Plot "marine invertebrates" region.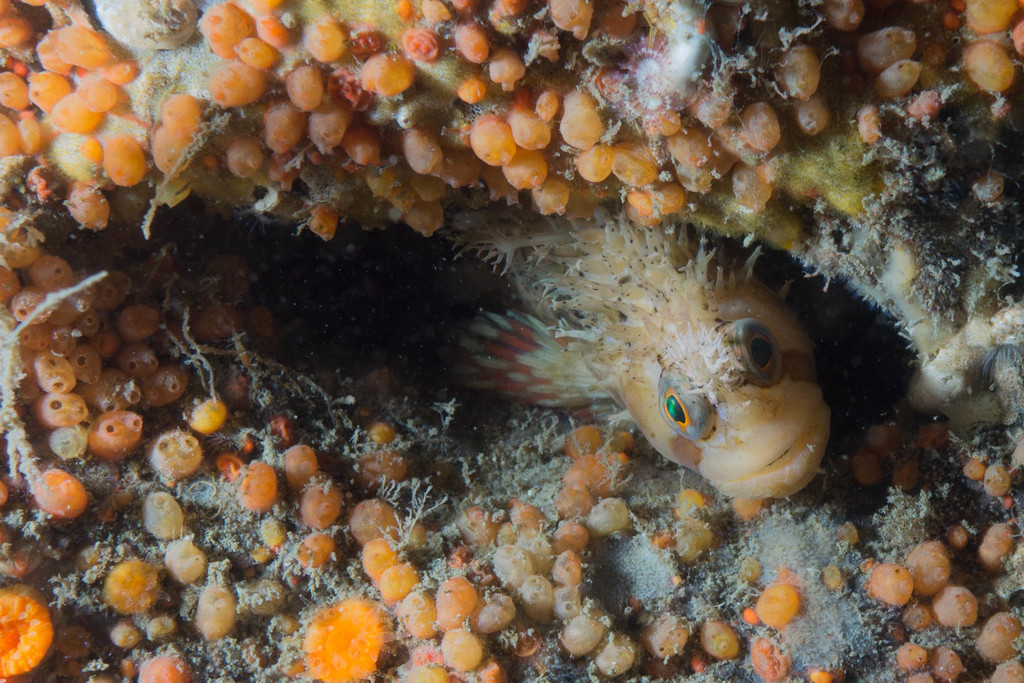
Plotted at {"x1": 440, "y1": 201, "x2": 842, "y2": 513}.
